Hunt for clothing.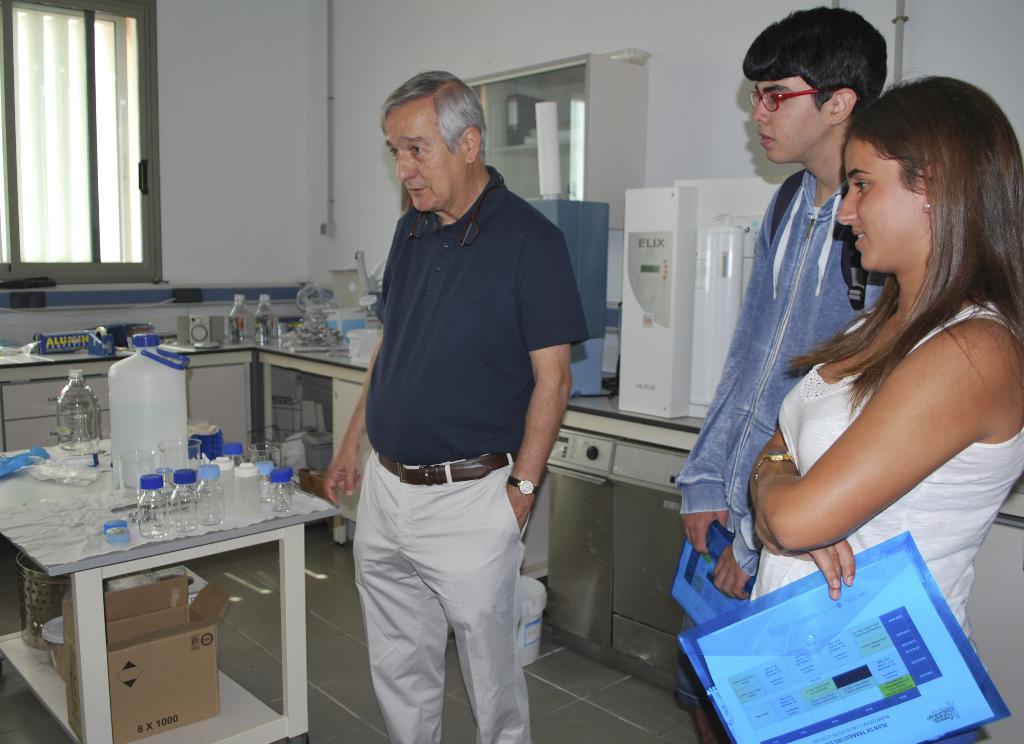
Hunted down at l=675, t=169, r=890, b=743.
